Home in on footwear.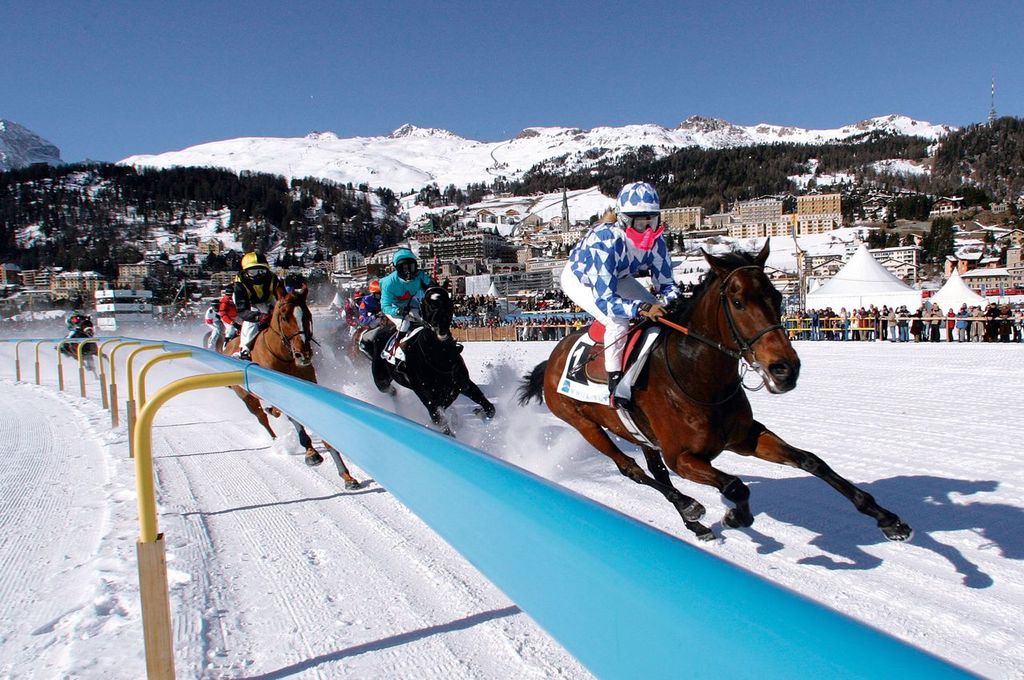
Homed in at 224/338/230/345.
